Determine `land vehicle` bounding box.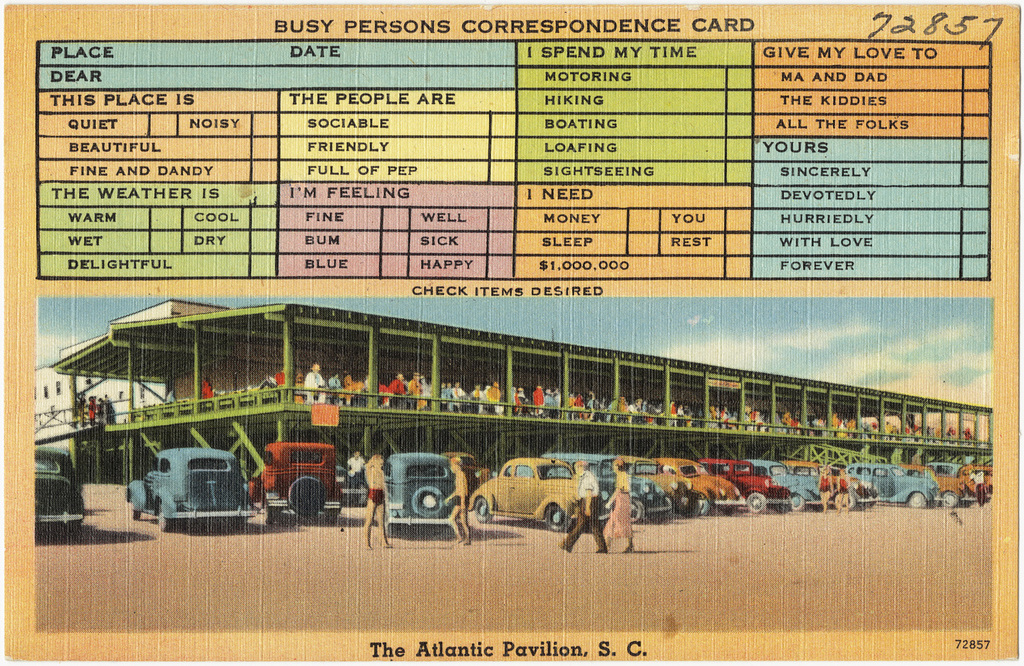
Determined: box(246, 441, 344, 518).
